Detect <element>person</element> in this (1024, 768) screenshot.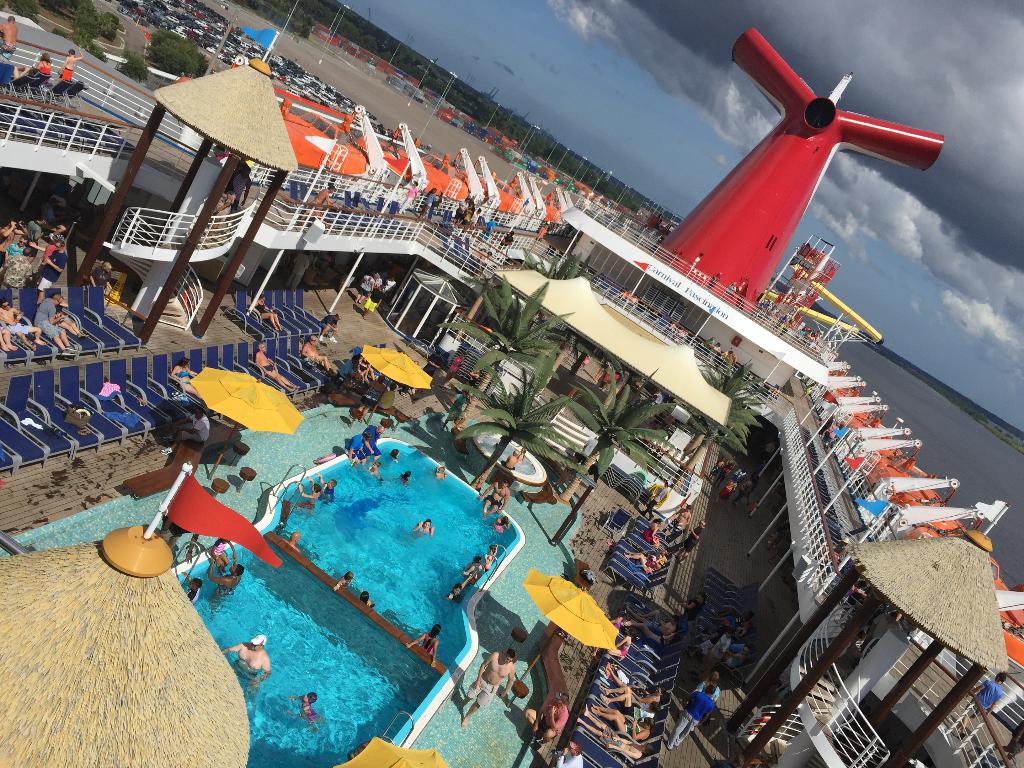
Detection: select_region(212, 540, 242, 574).
